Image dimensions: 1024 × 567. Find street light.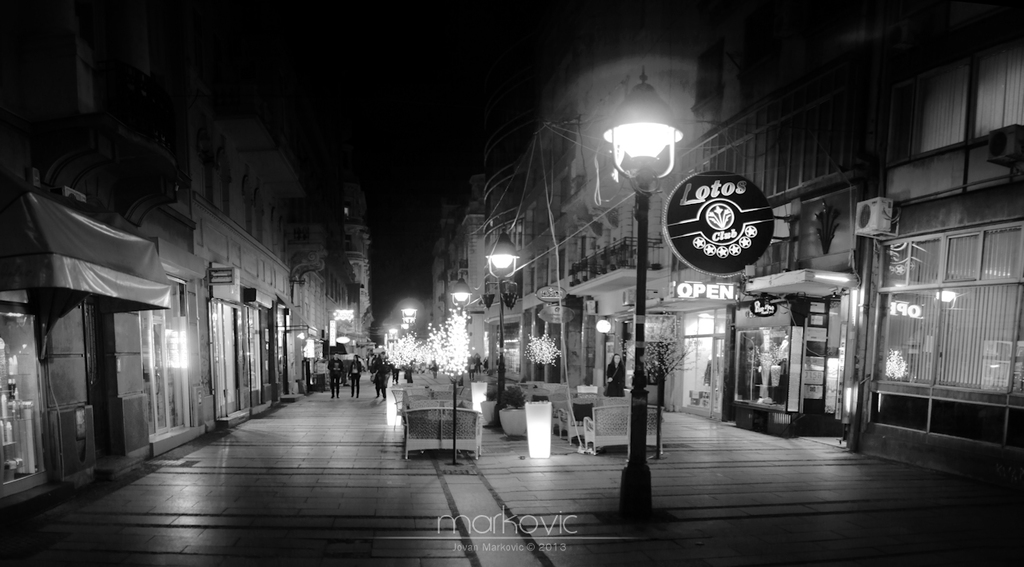
l=591, t=314, r=611, b=389.
